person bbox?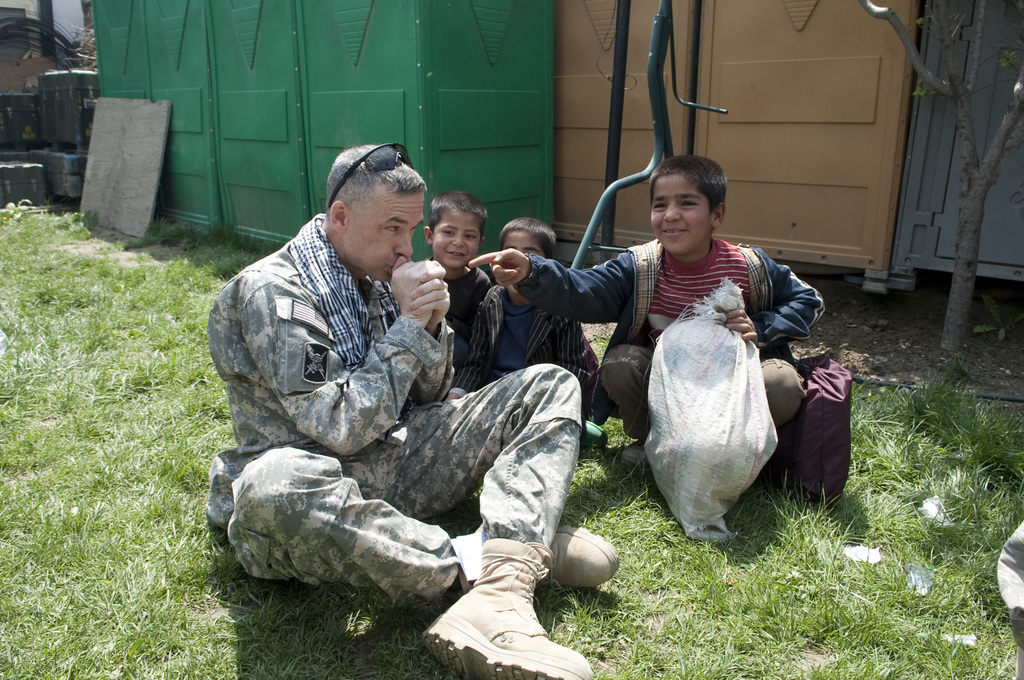
[left=424, top=189, right=493, bottom=369]
